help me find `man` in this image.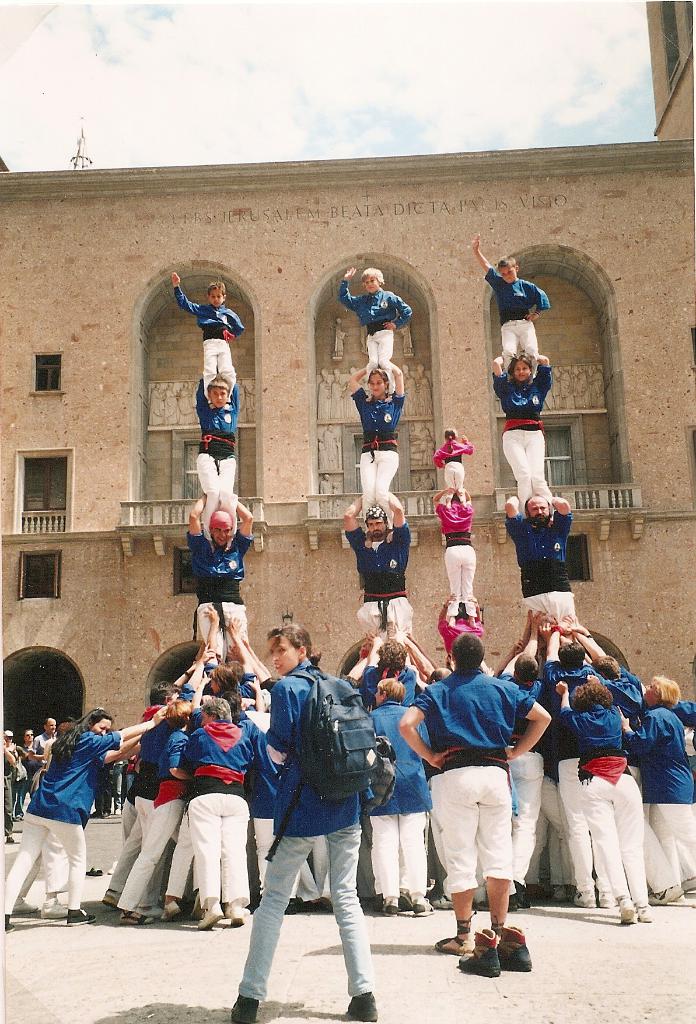
Found it: (left=342, top=488, right=416, bottom=668).
